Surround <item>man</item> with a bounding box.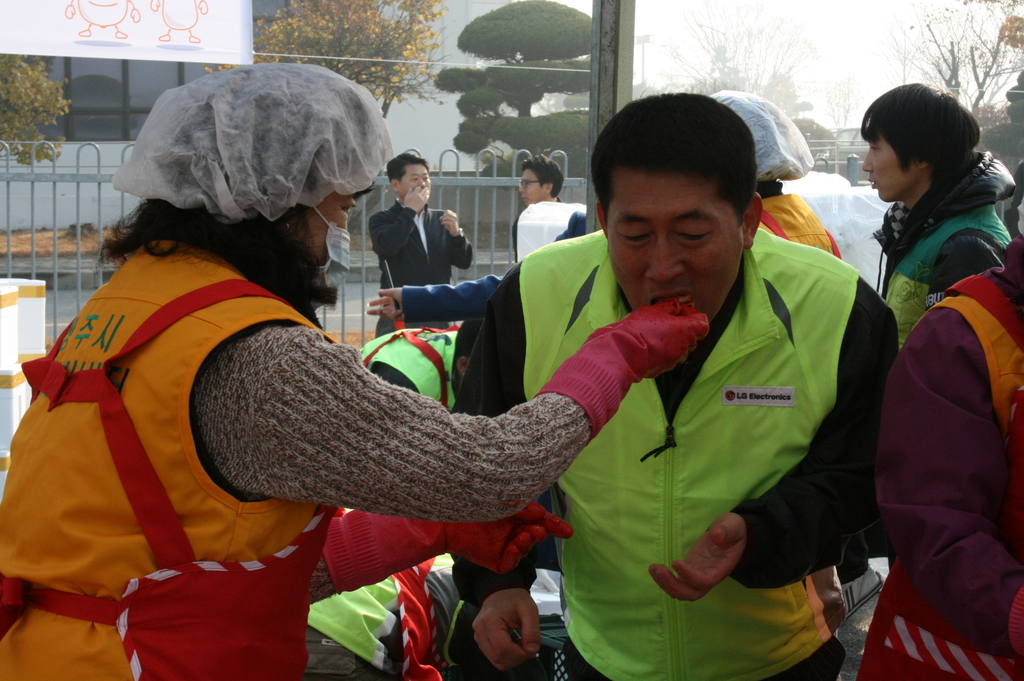
{"x1": 365, "y1": 153, "x2": 477, "y2": 338}.
